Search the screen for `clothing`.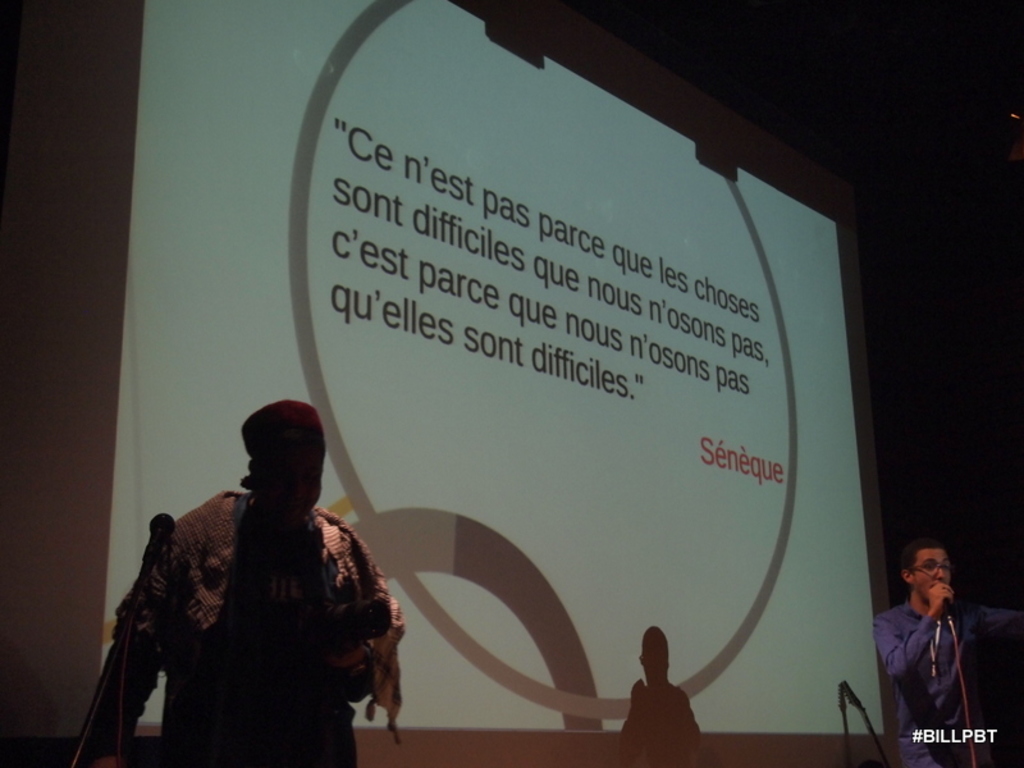
Found at box(874, 595, 1023, 767).
